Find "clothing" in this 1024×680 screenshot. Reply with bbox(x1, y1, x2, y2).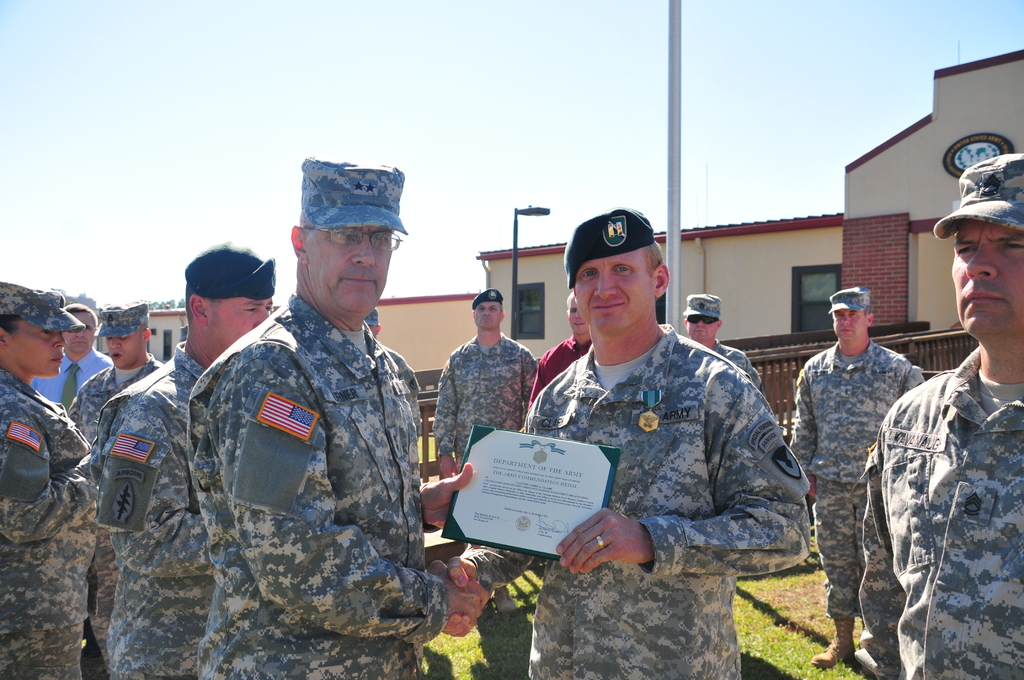
bbox(102, 339, 211, 679).
